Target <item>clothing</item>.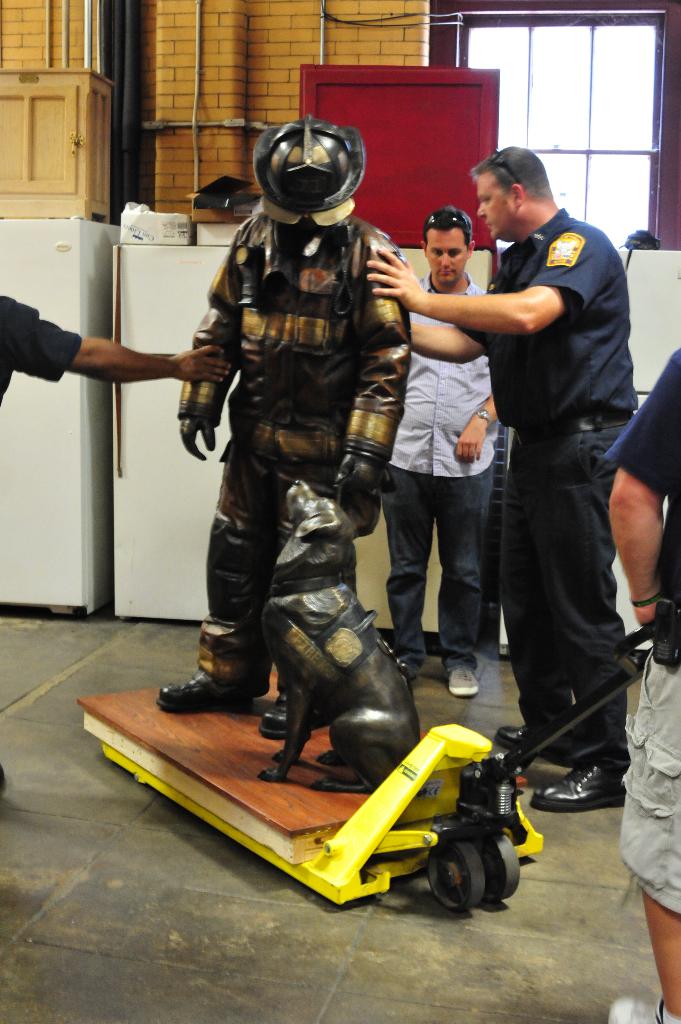
Target region: 183/209/417/682.
